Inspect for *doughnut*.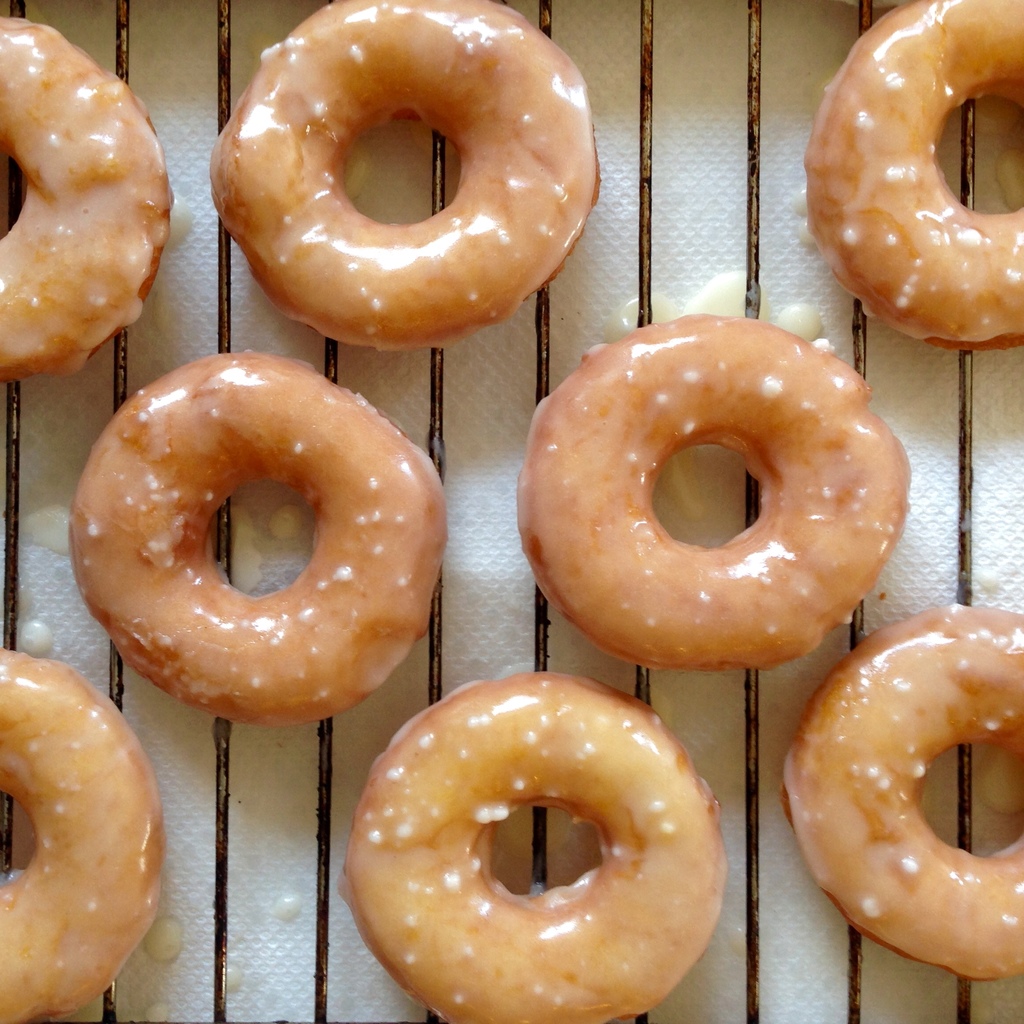
Inspection: Rect(0, 6, 165, 379).
